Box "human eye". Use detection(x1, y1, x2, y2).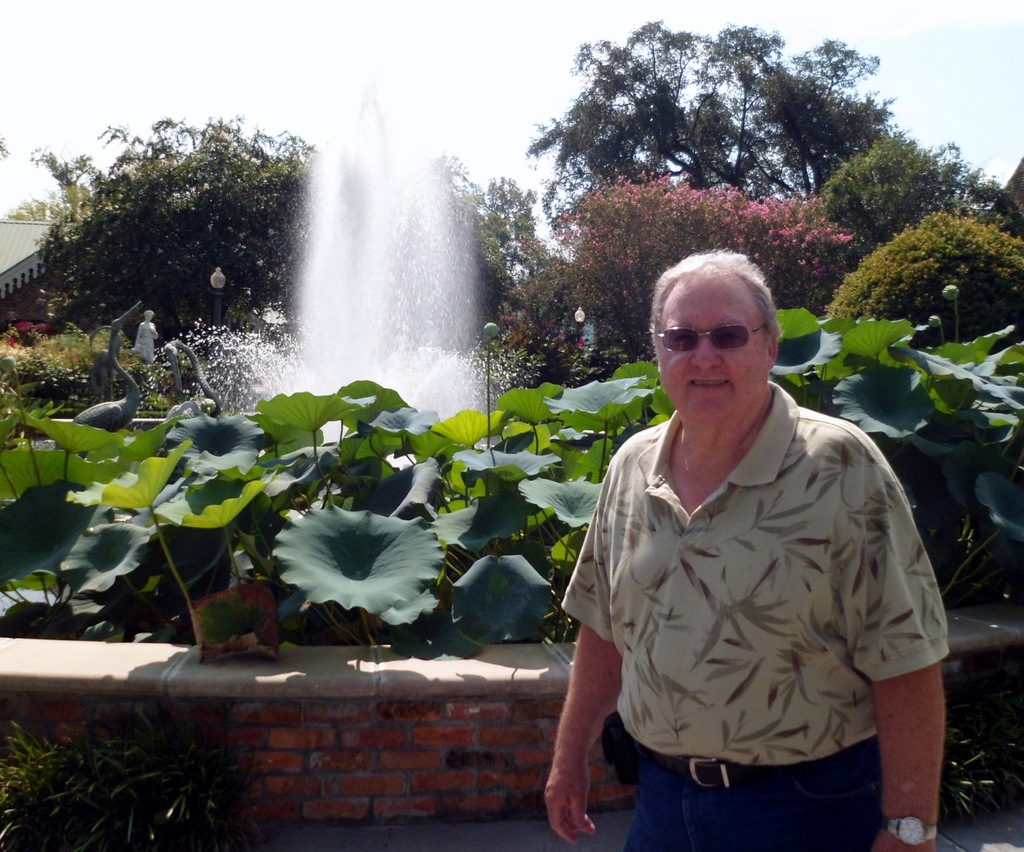
detection(674, 334, 697, 344).
